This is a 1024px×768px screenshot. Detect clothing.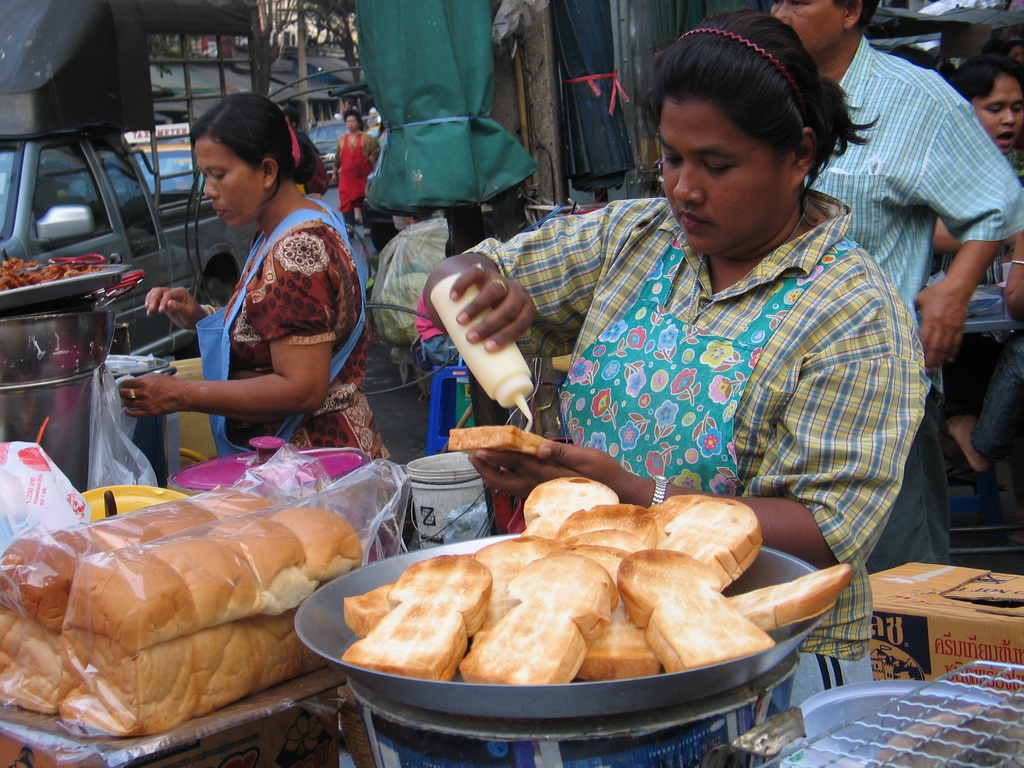
{"x1": 455, "y1": 187, "x2": 941, "y2": 733}.
